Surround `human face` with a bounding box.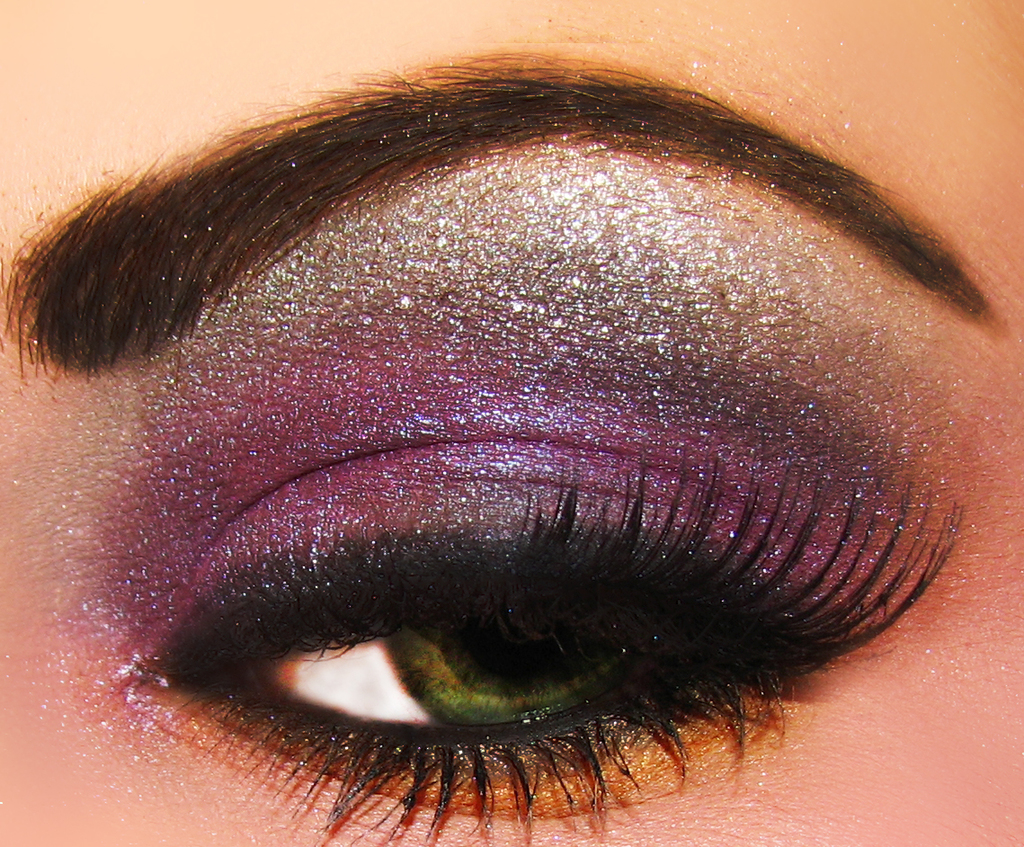
select_region(0, 0, 1023, 846).
